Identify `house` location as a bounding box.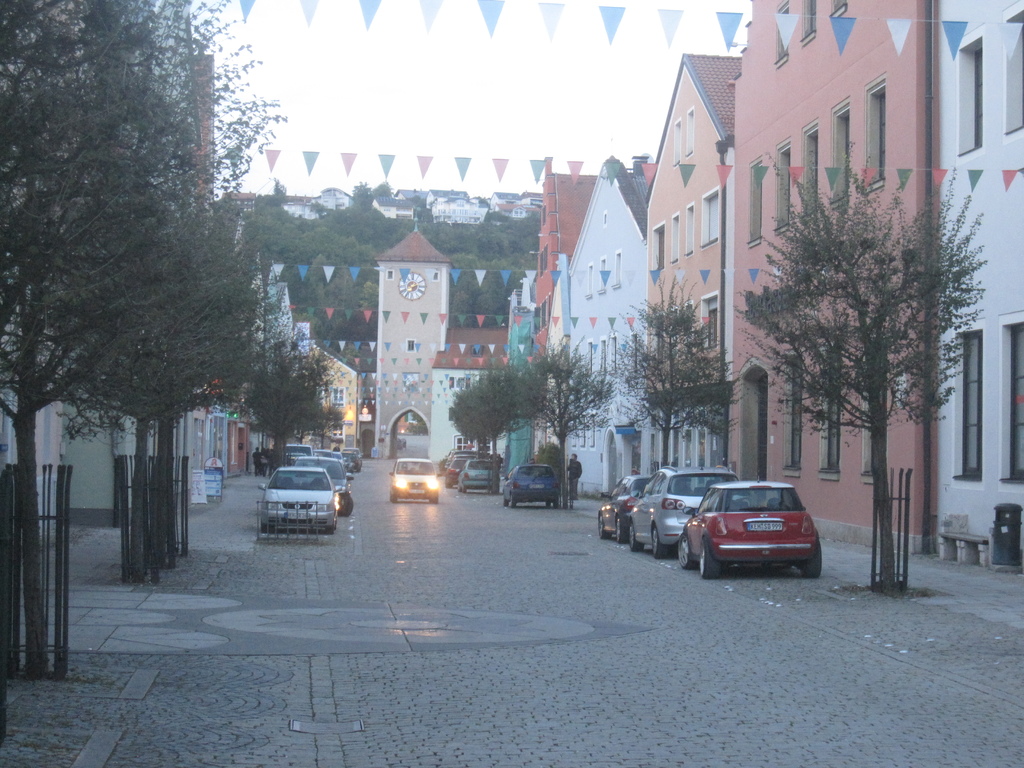
{"x1": 216, "y1": 187, "x2": 261, "y2": 221}.
